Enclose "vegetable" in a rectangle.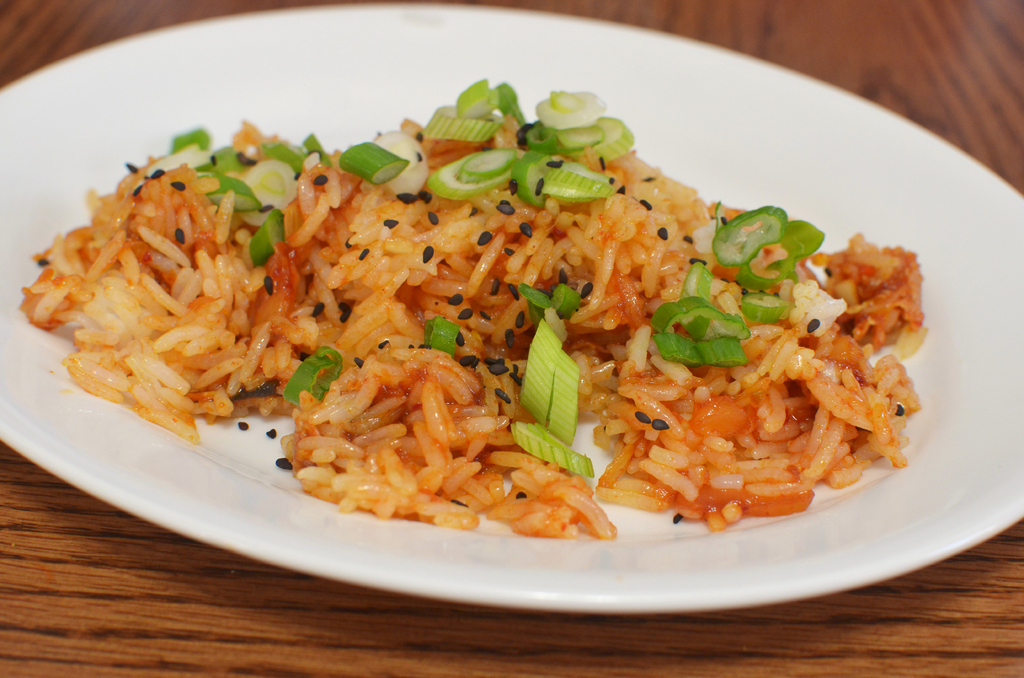
left=526, top=122, right=604, bottom=156.
